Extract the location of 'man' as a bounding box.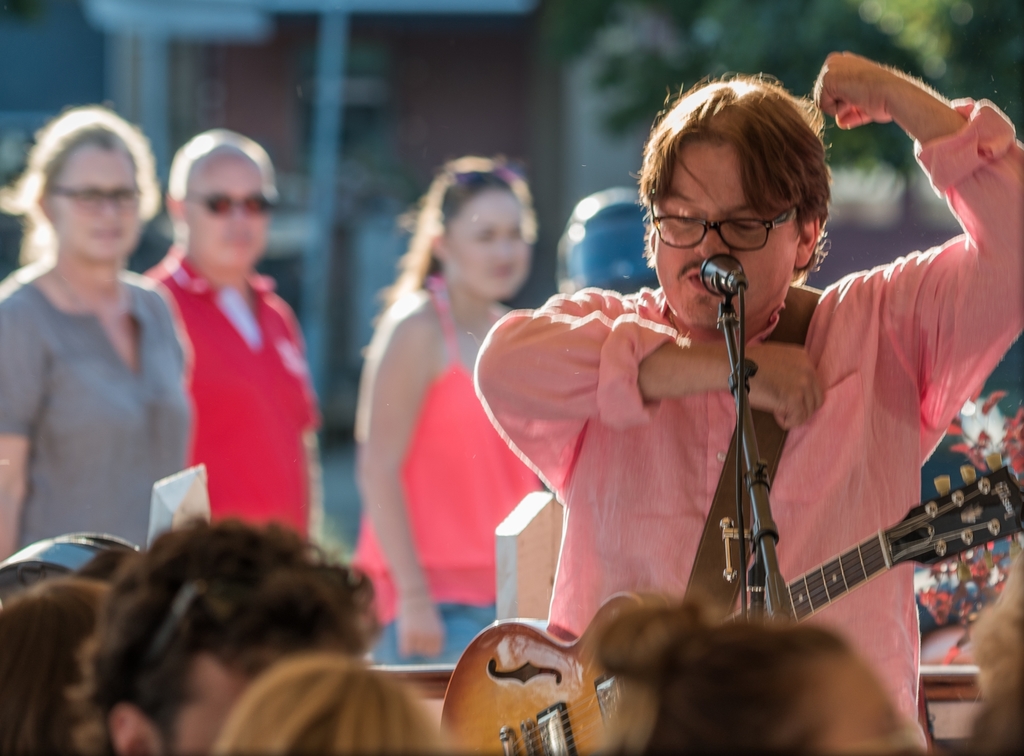
BBox(472, 51, 1023, 755).
